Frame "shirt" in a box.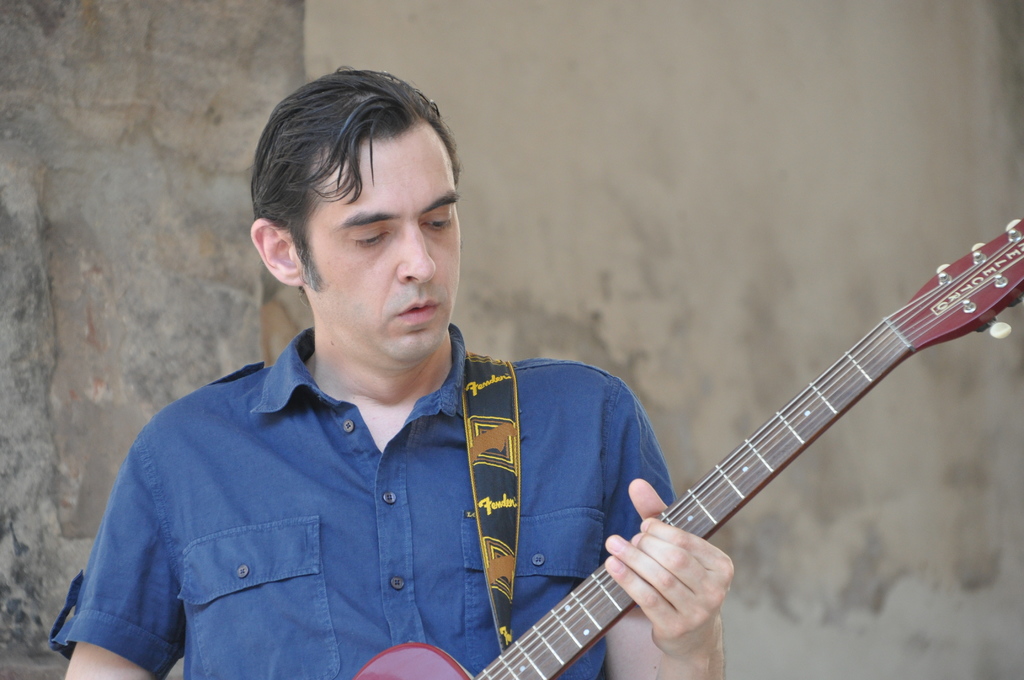
[48, 327, 676, 677].
